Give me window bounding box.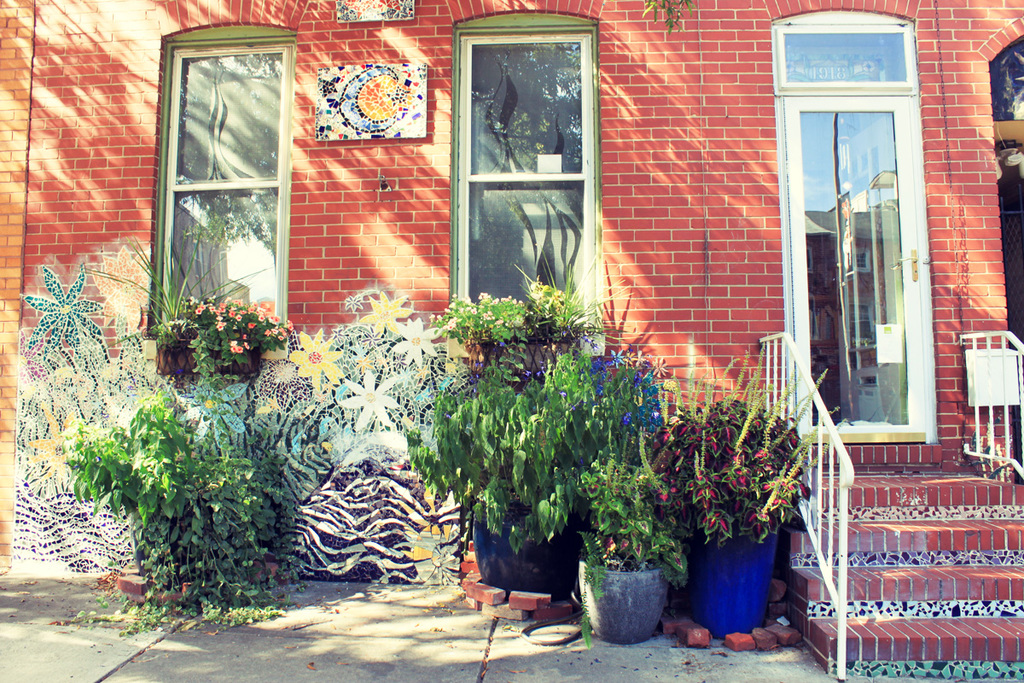
left=452, top=15, right=605, bottom=373.
